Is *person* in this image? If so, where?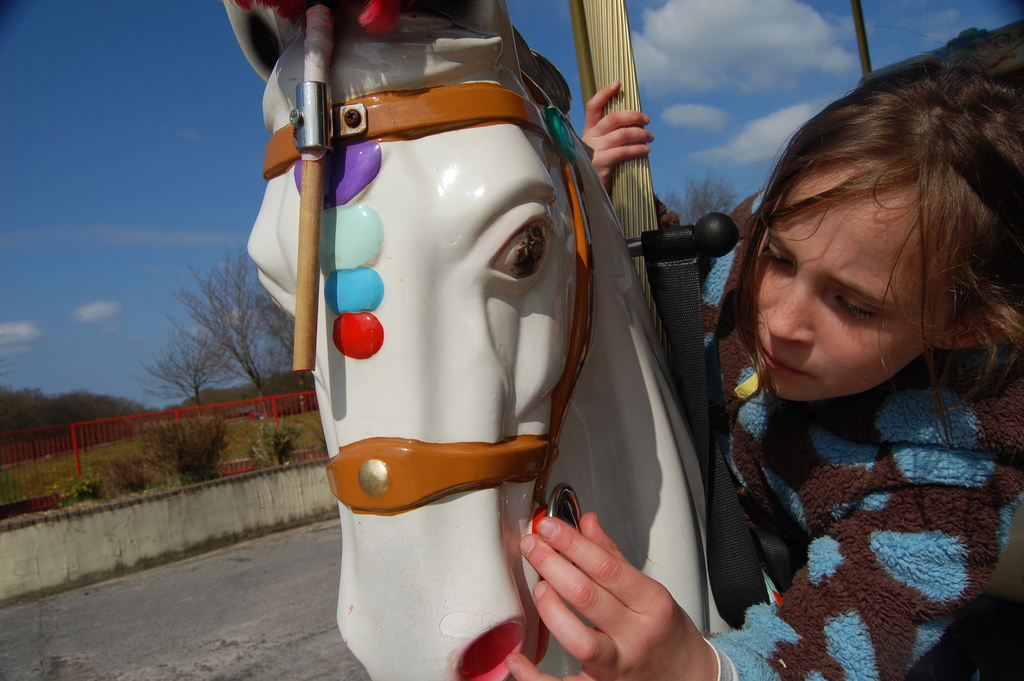
Yes, at box=[690, 70, 1011, 680].
